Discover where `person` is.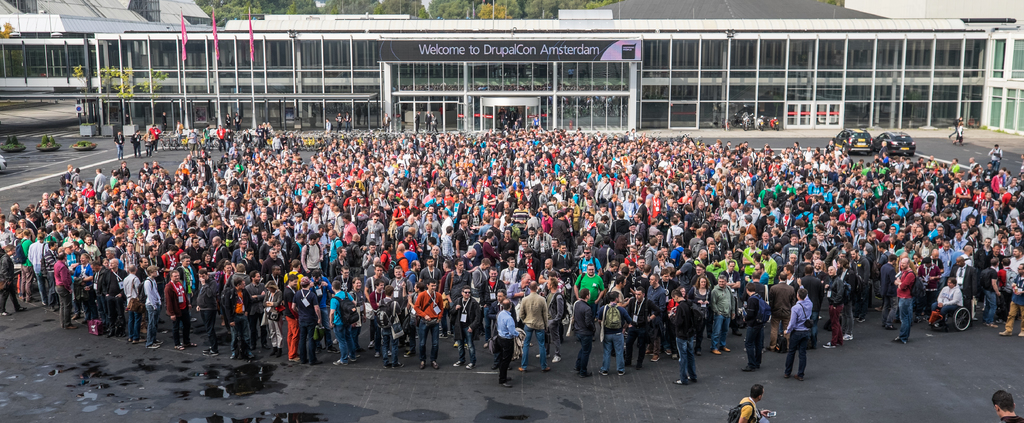
Discovered at <region>224, 275, 264, 357</region>.
